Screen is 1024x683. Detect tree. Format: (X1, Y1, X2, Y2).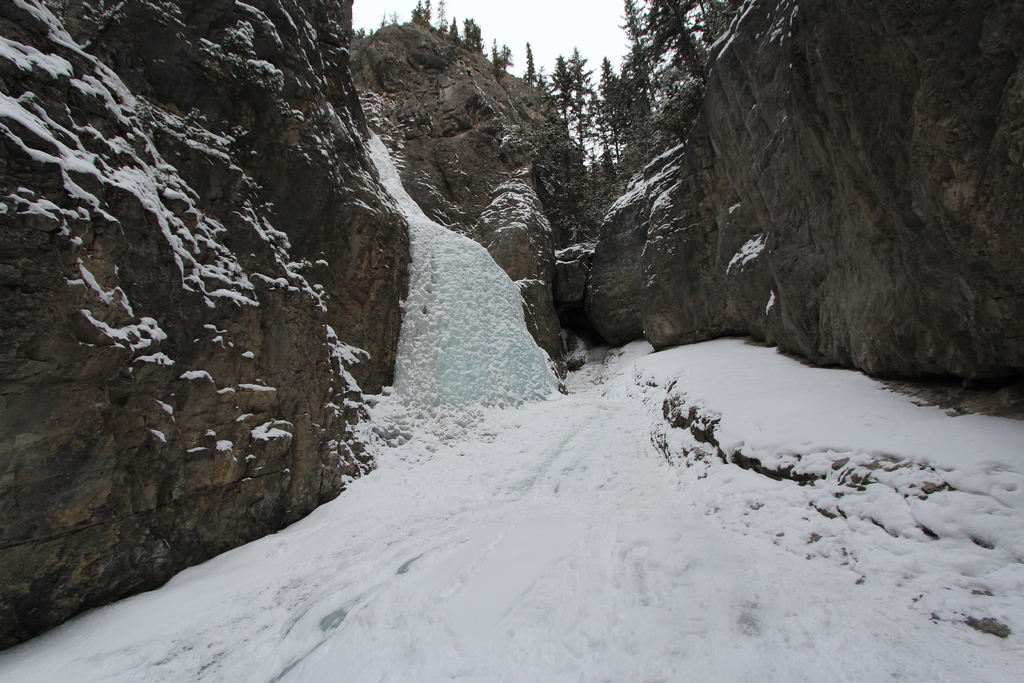
(499, 42, 514, 73).
